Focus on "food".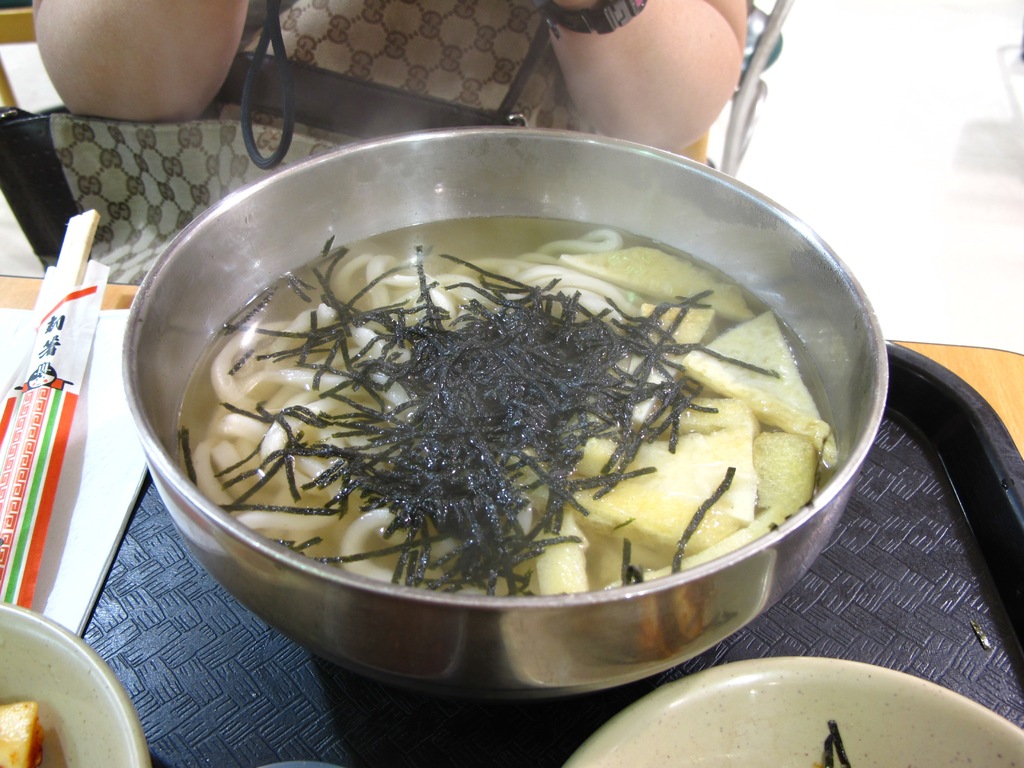
Focused at locate(0, 700, 52, 767).
